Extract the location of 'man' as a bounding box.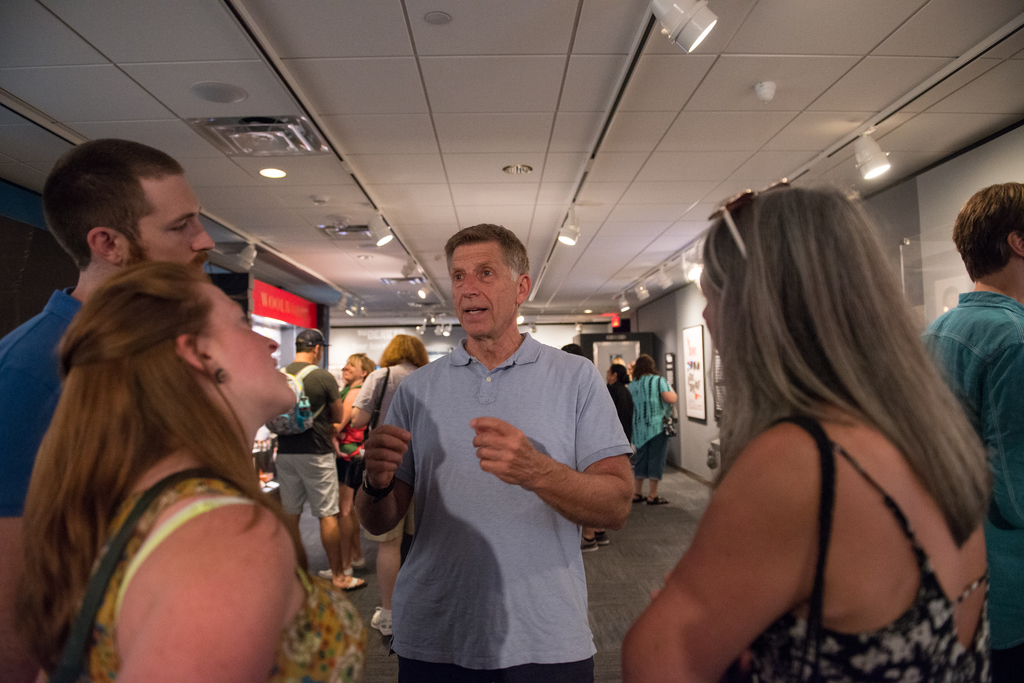
pyautogui.locateOnScreen(0, 137, 219, 682).
